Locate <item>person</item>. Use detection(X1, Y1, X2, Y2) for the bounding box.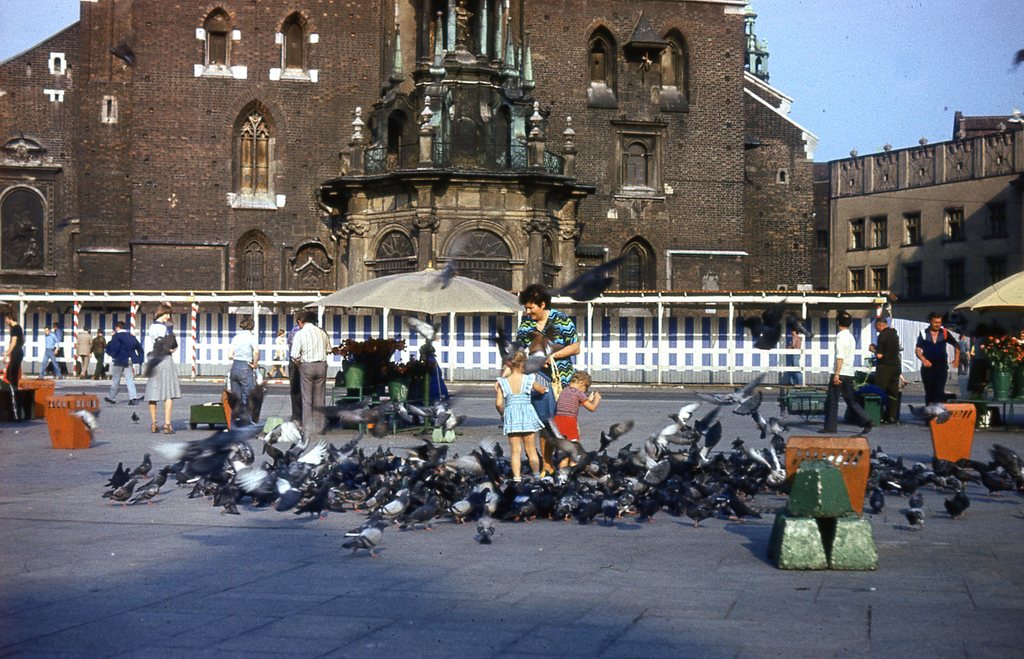
detection(867, 317, 902, 426).
